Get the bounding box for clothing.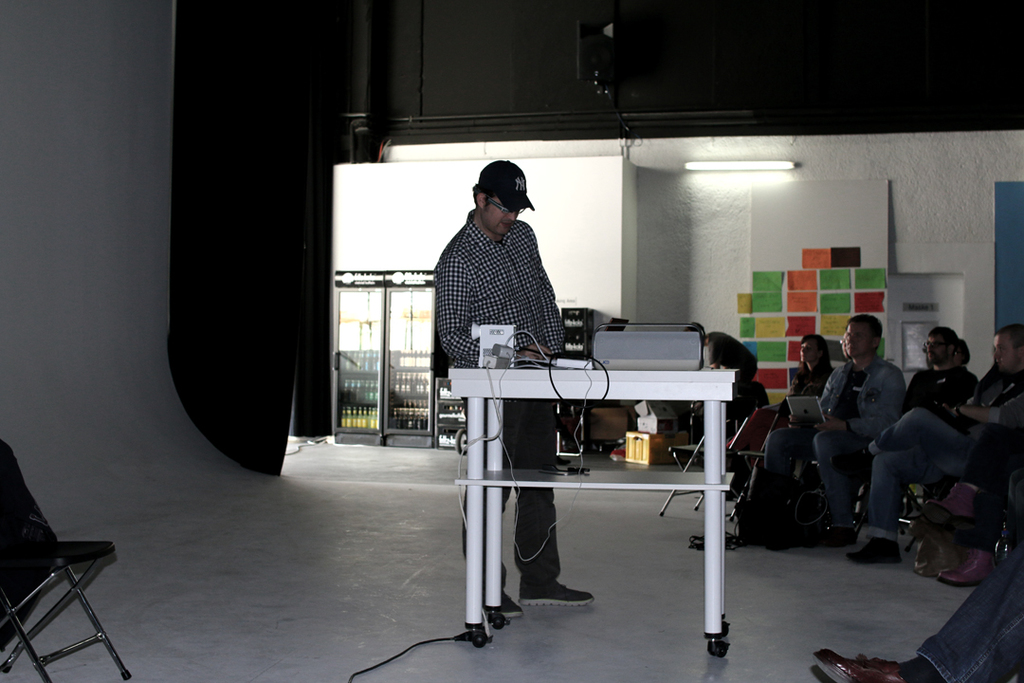
429,171,596,543.
